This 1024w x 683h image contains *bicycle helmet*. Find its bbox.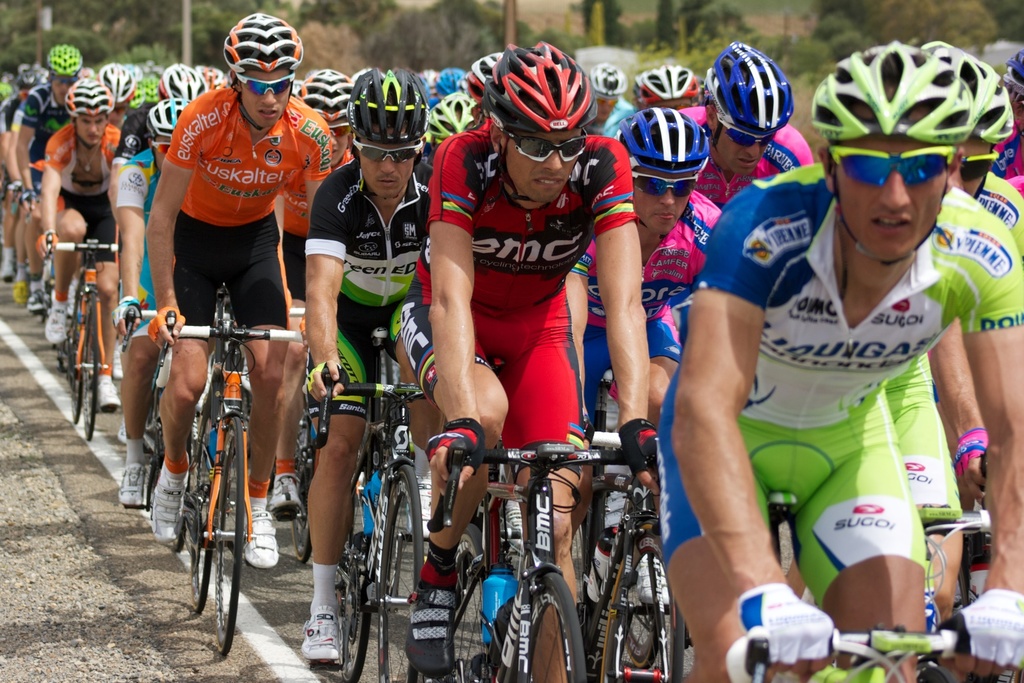
bbox=(421, 103, 474, 158).
